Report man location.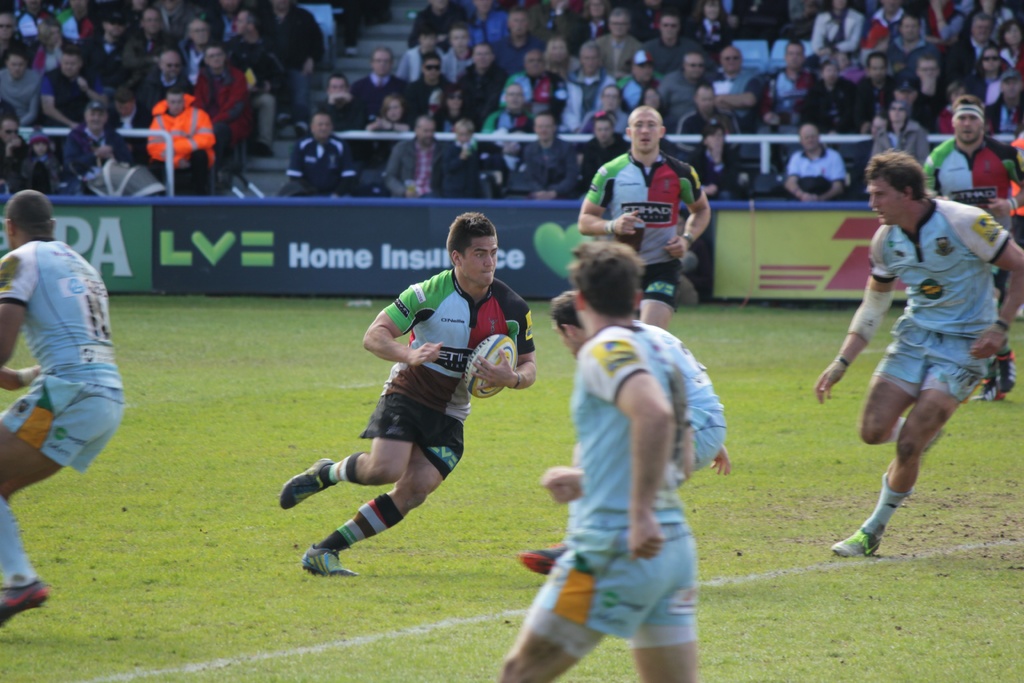
Report: l=920, t=94, r=1023, b=403.
